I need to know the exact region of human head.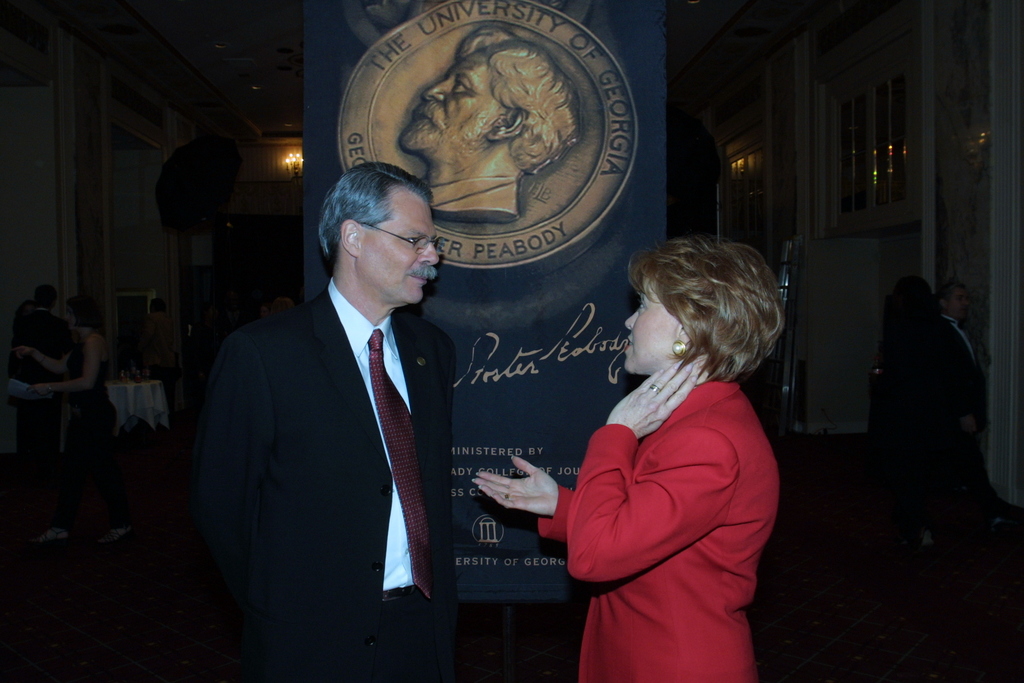
Region: [left=938, top=282, right=972, bottom=322].
